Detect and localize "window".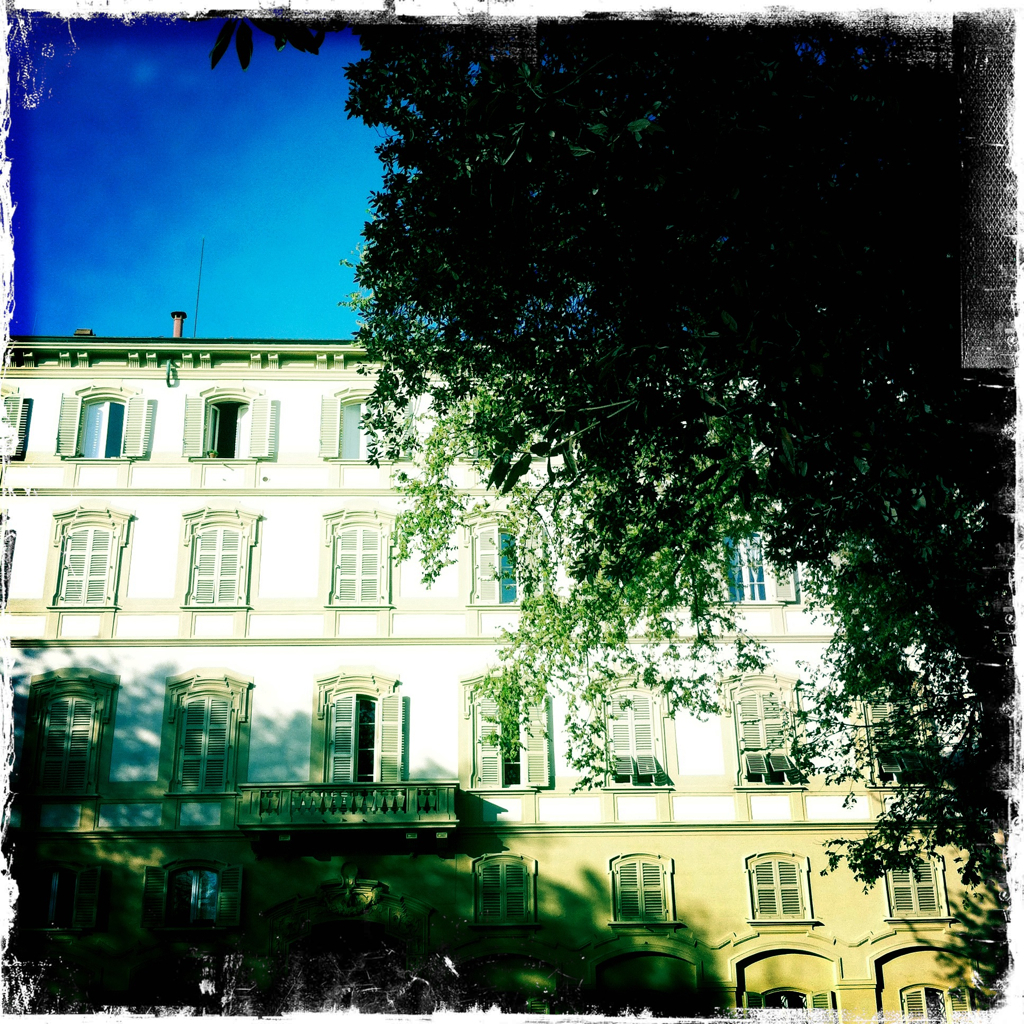
Localized at pyautogui.locateOnScreen(901, 987, 976, 1022).
